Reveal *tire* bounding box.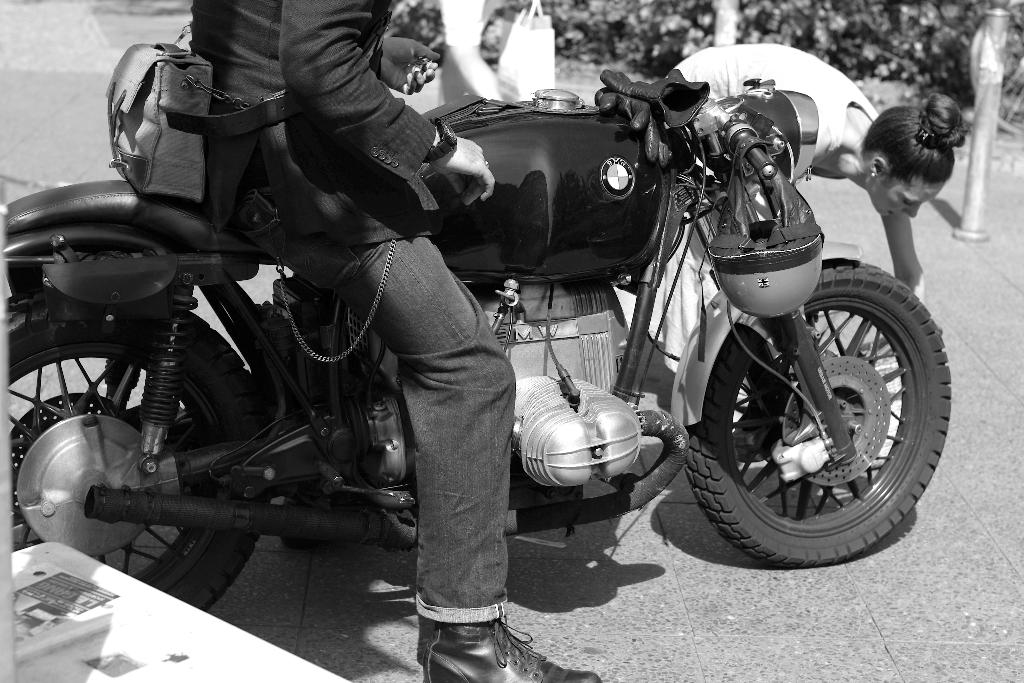
Revealed: (0, 286, 264, 612).
